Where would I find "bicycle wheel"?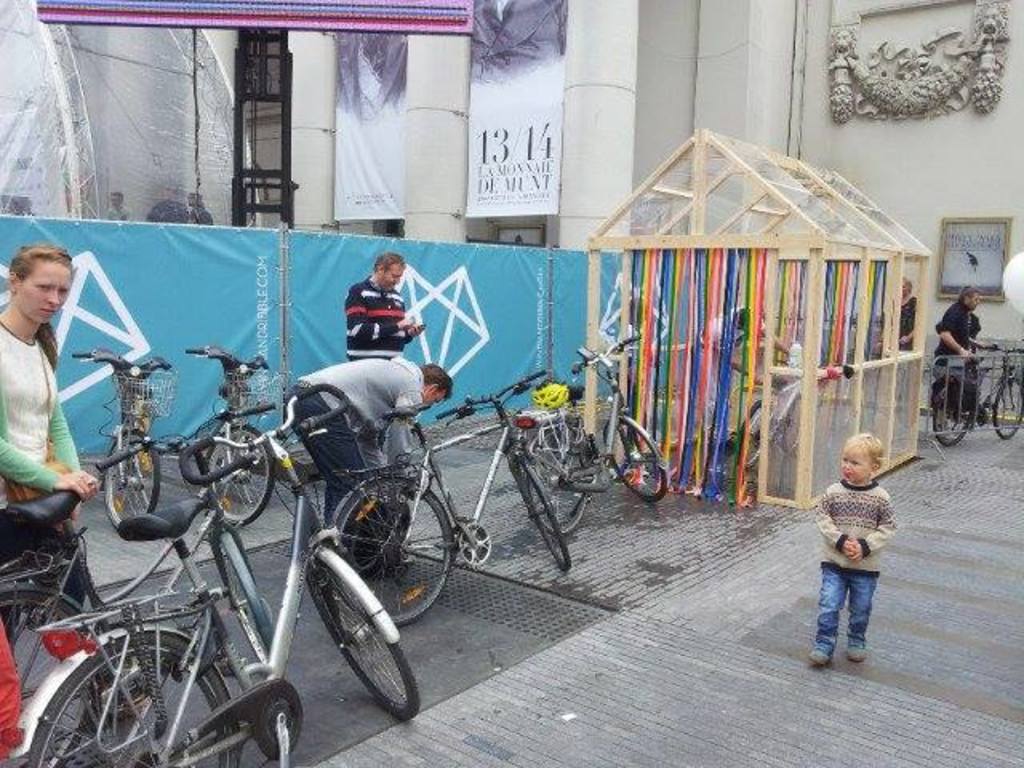
At <bbox>995, 376, 1022, 442</bbox>.
